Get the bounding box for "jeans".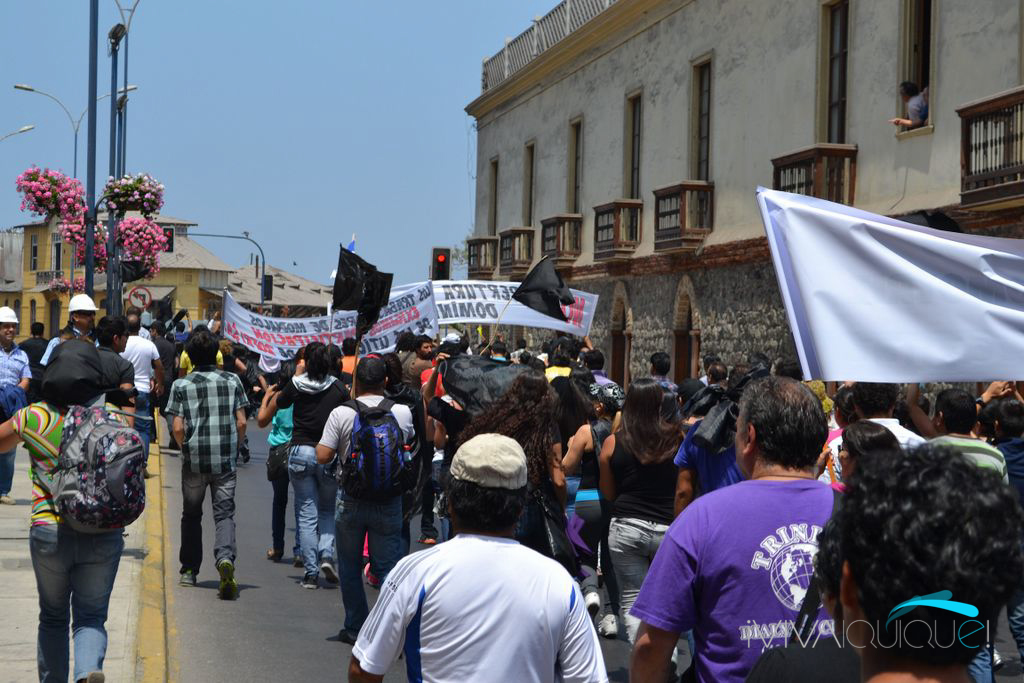
rect(292, 449, 336, 574).
